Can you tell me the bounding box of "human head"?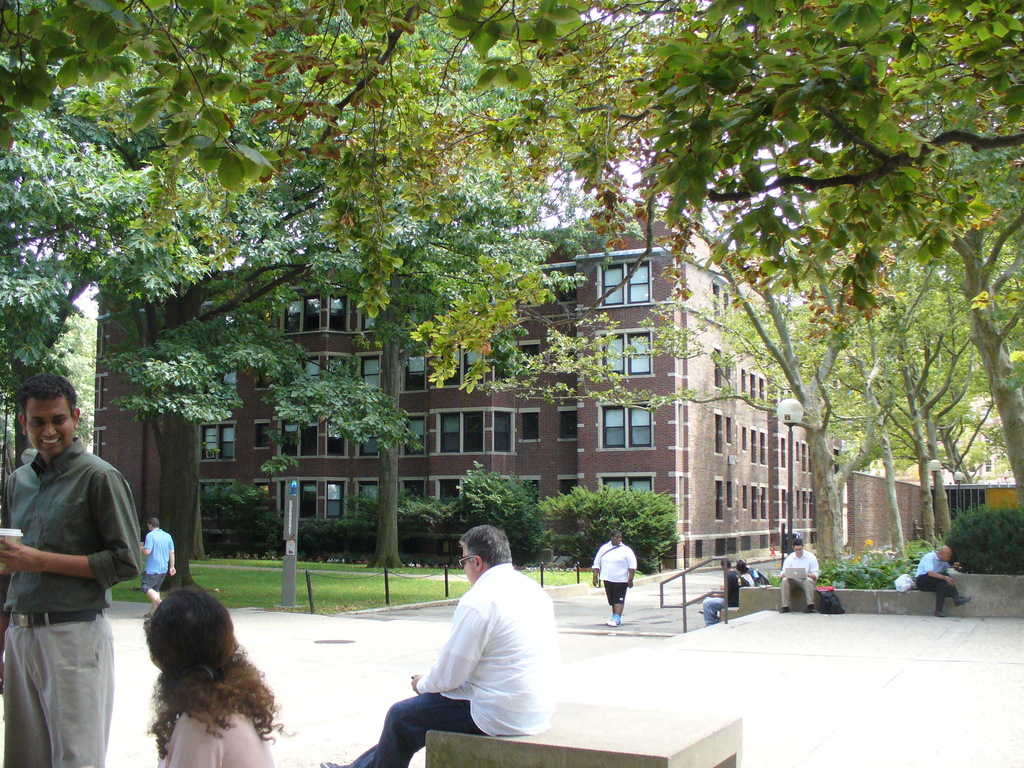
locate(17, 378, 80, 456).
